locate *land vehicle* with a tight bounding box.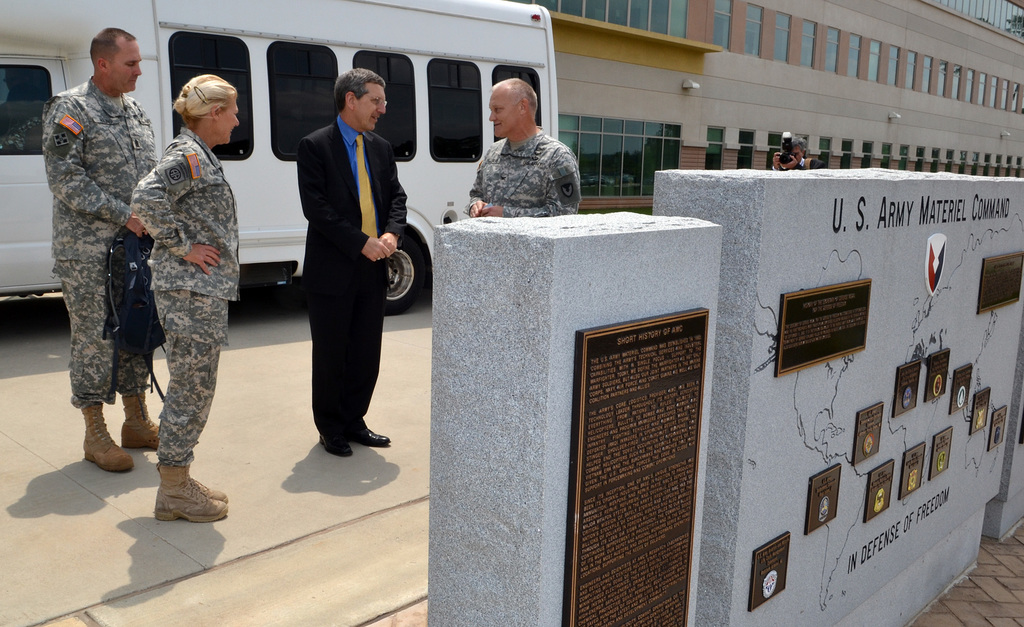
bbox=[0, 0, 561, 313].
